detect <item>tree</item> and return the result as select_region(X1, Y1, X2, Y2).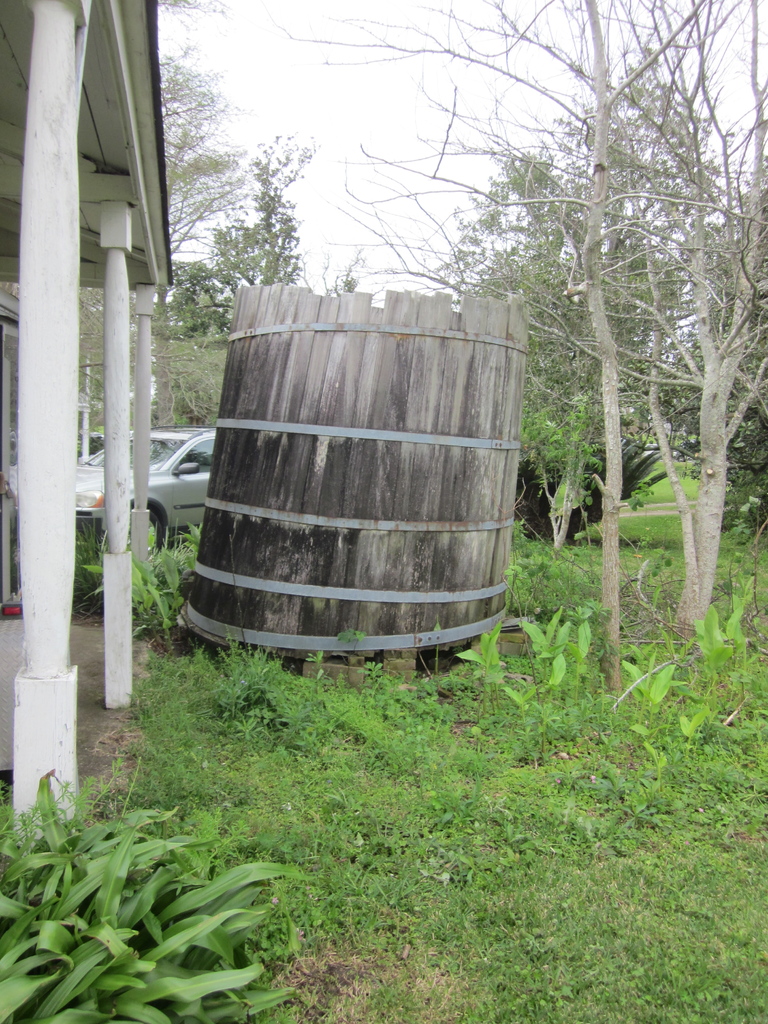
select_region(184, 145, 316, 330).
